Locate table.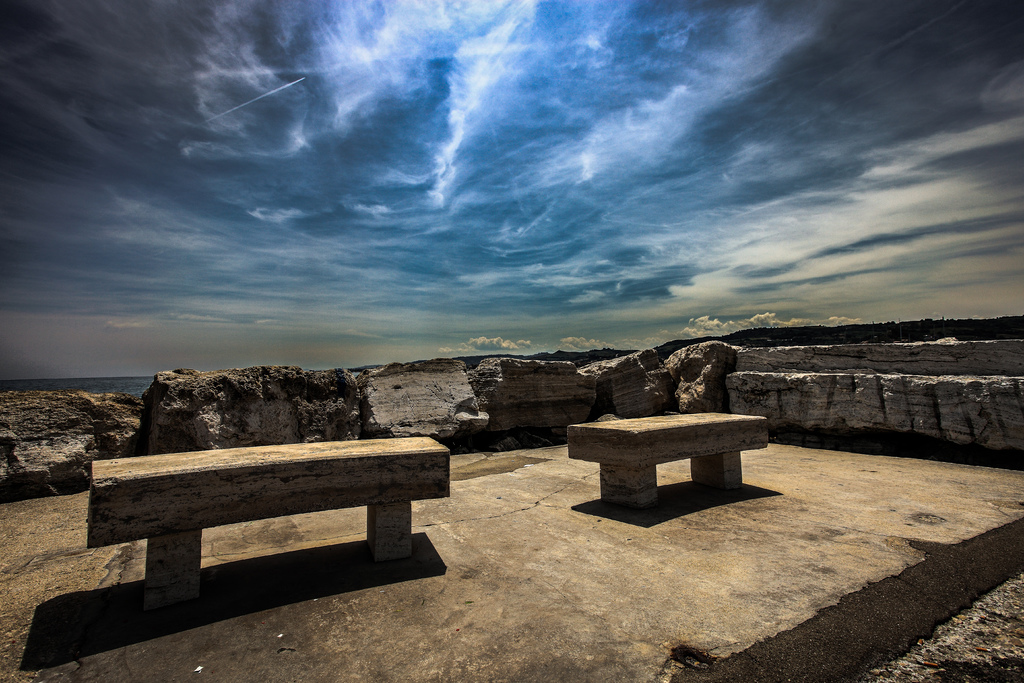
Bounding box: [left=564, top=411, right=765, bottom=513].
